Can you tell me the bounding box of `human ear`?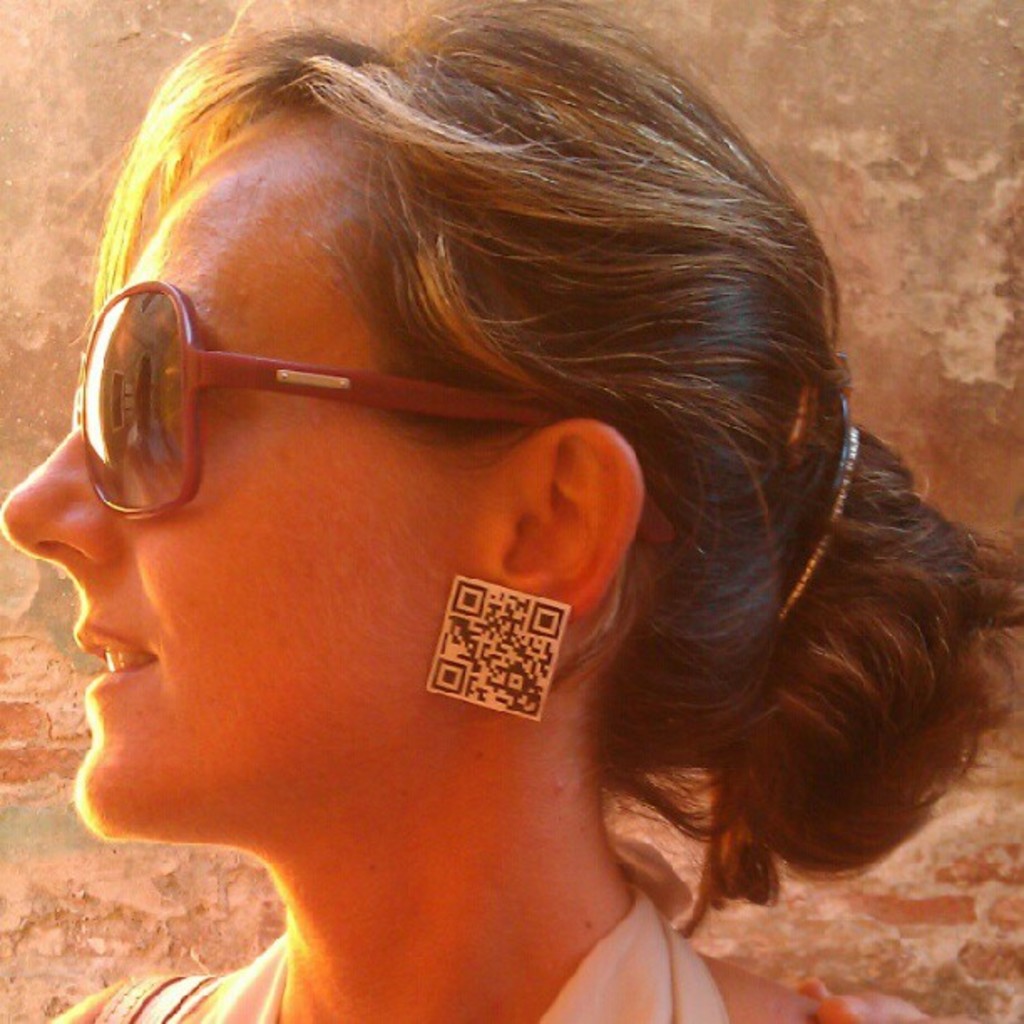
<bbox>480, 418, 644, 626</bbox>.
